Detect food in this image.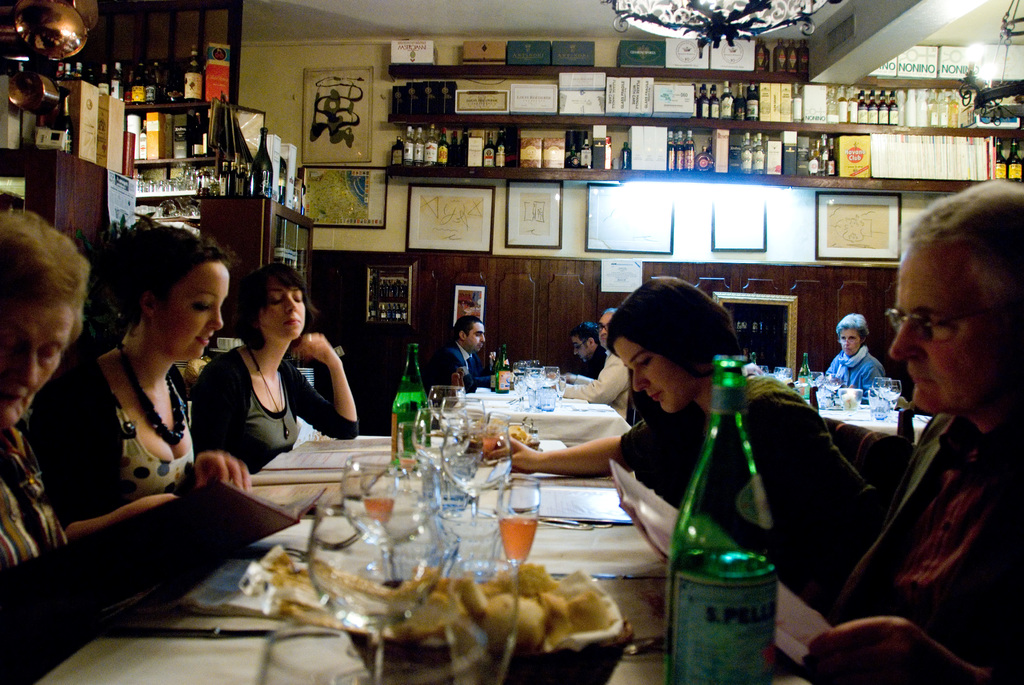
Detection: (483,574,624,649).
